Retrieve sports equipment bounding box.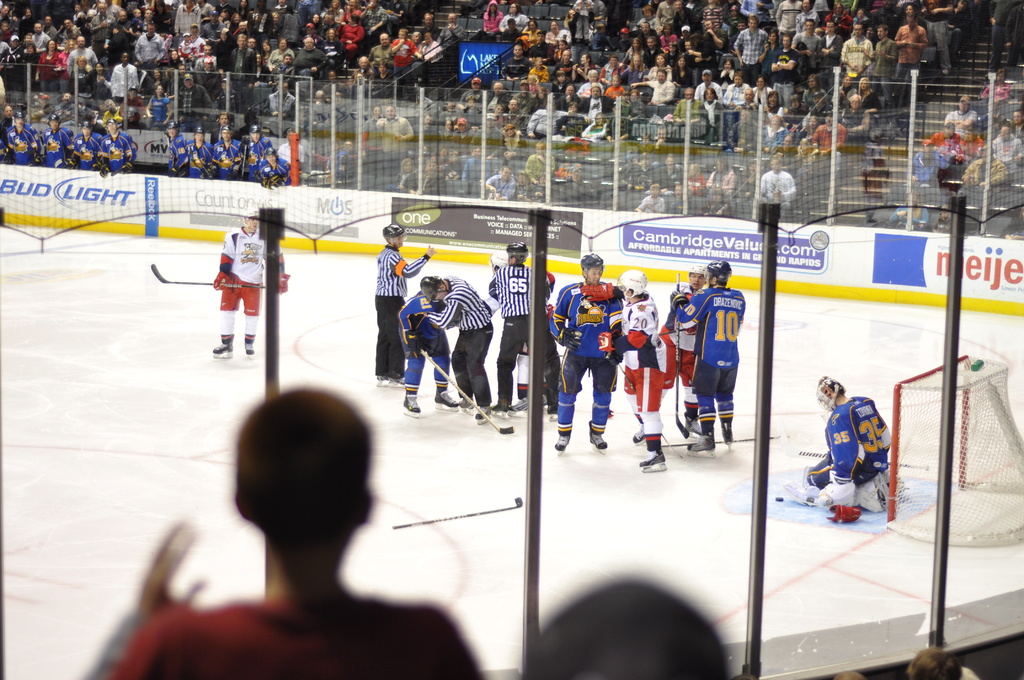
Bounding box: [419,277,451,312].
